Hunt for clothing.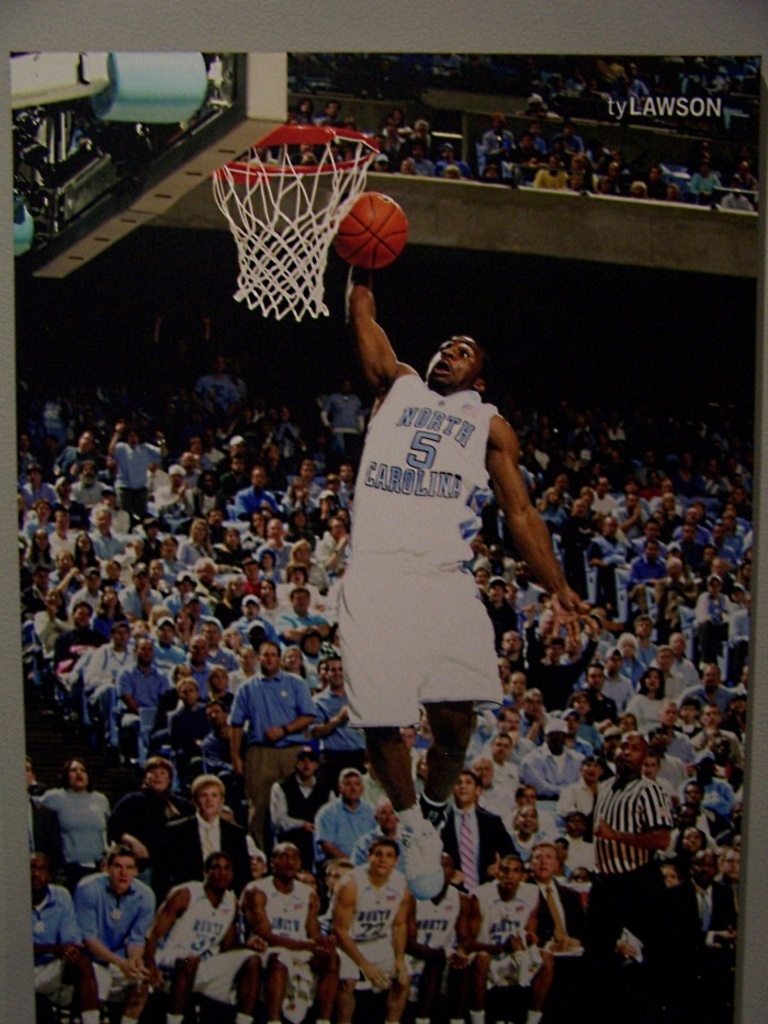
Hunted down at 406, 894, 466, 968.
